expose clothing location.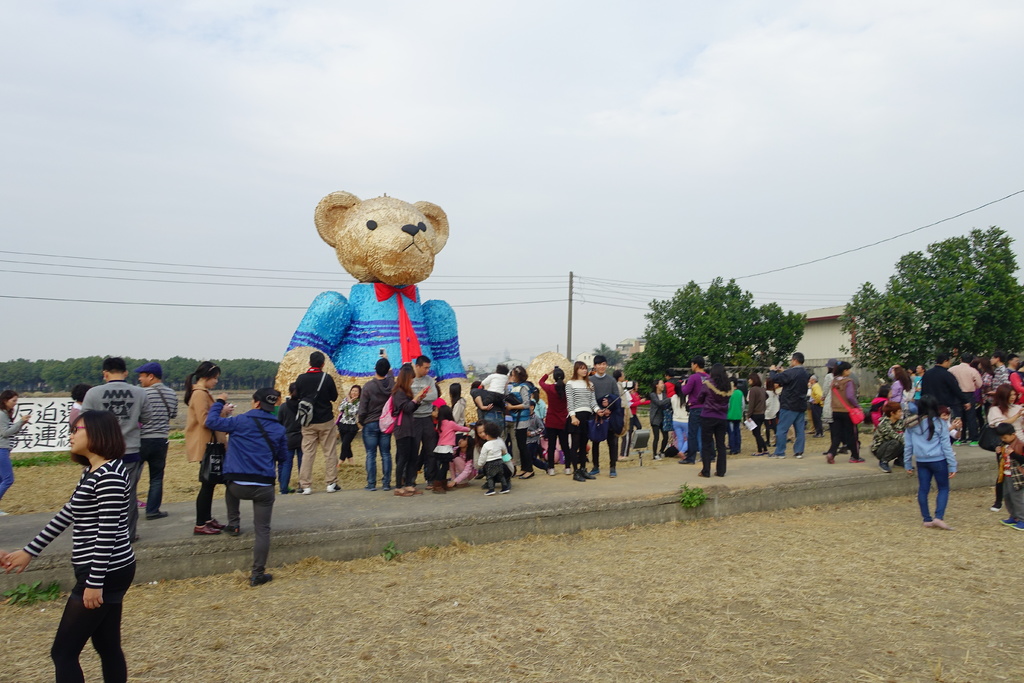
Exposed at pyautogui.locateOnScreen(886, 378, 904, 403).
